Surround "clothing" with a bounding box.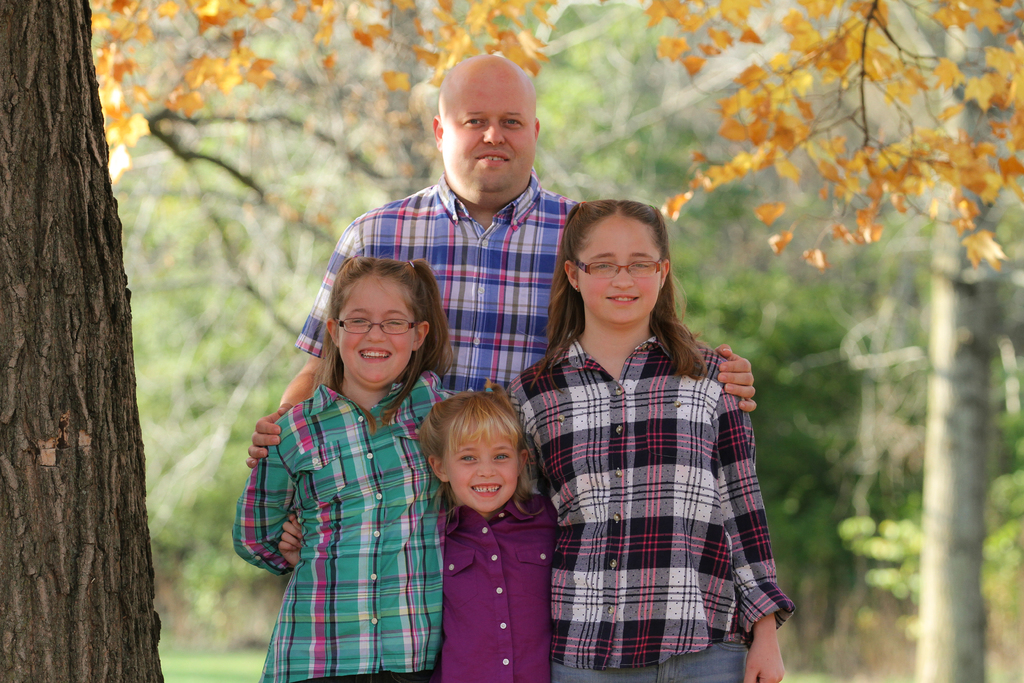
{"left": 234, "top": 367, "right": 477, "bottom": 682}.
